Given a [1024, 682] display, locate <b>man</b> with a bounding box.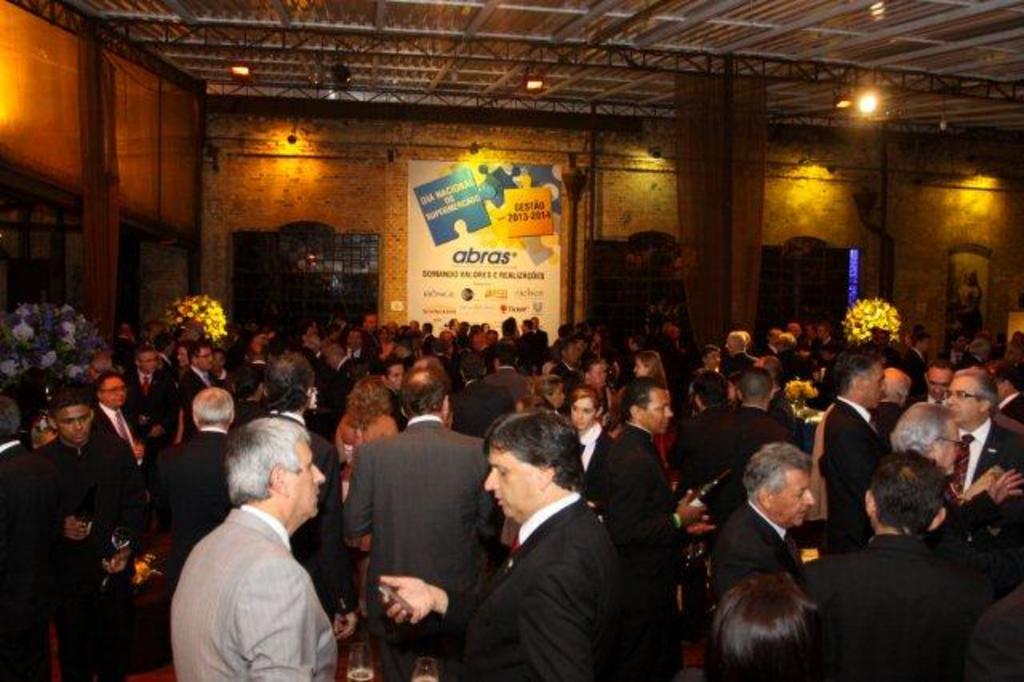
Located: region(704, 439, 819, 628).
